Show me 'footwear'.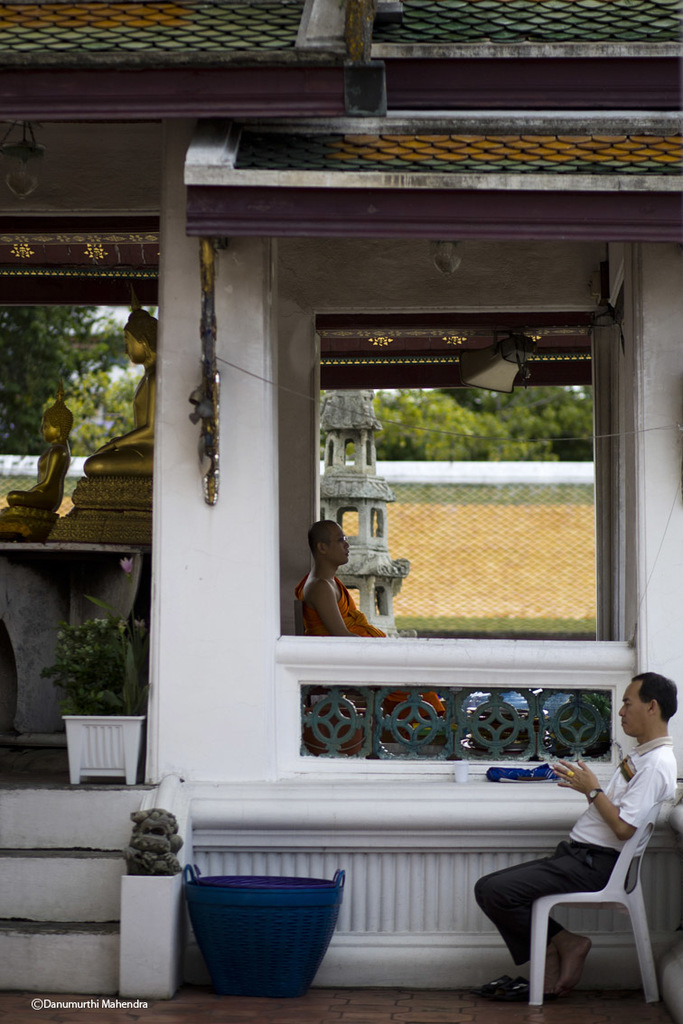
'footwear' is here: 514:975:528:998.
